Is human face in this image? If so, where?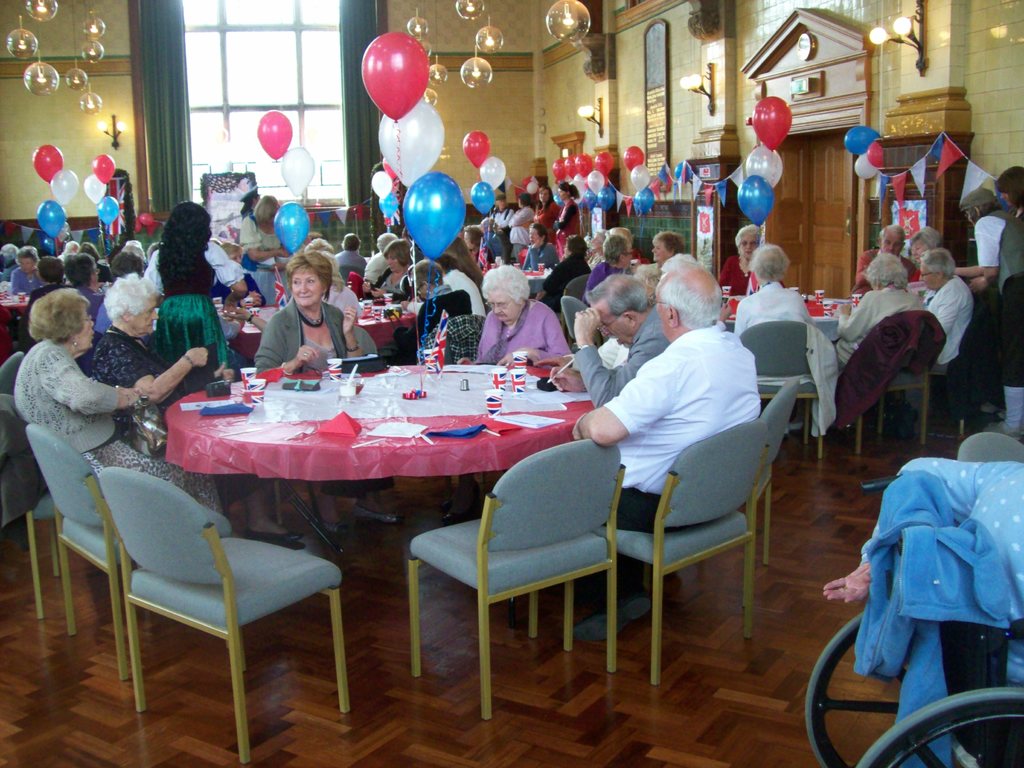
Yes, at <box>388,252,398,272</box>.
